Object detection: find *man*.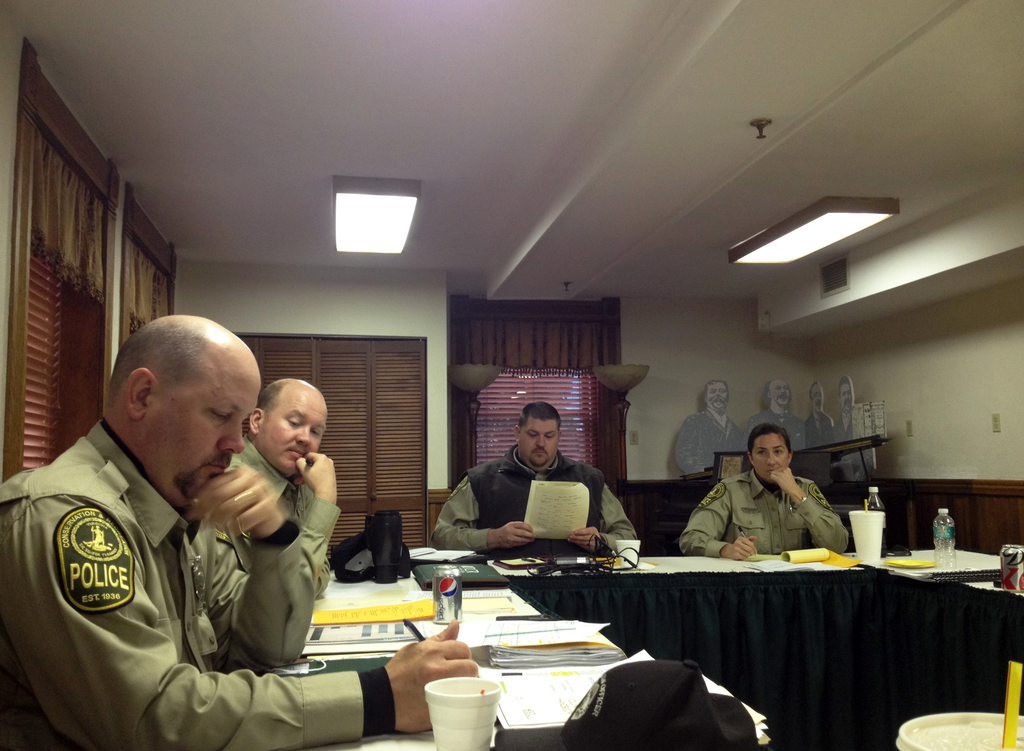
bbox=(740, 378, 811, 449).
